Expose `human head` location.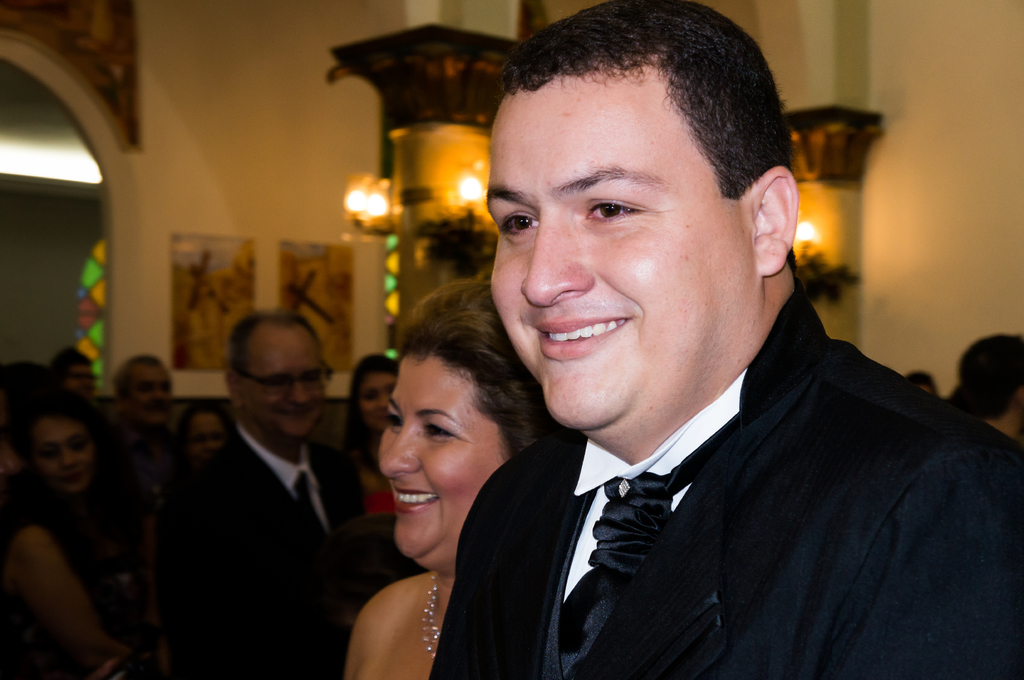
Exposed at locate(947, 333, 1023, 442).
